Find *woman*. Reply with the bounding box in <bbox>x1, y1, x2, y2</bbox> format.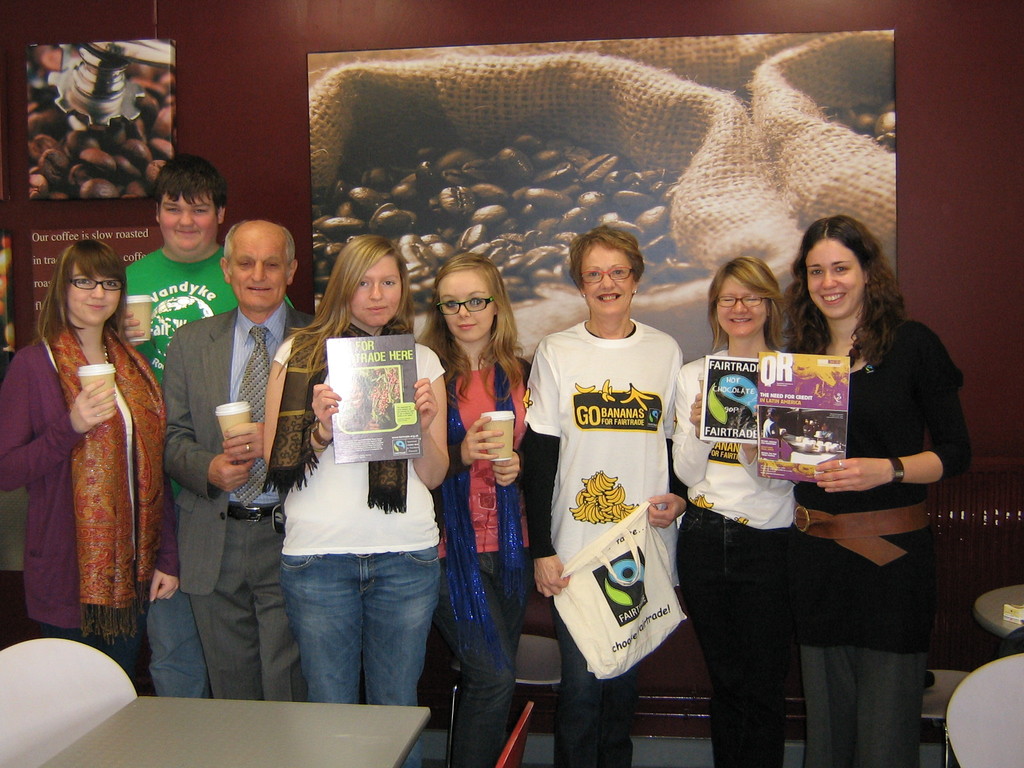
<bbox>758, 225, 959, 753</bbox>.
